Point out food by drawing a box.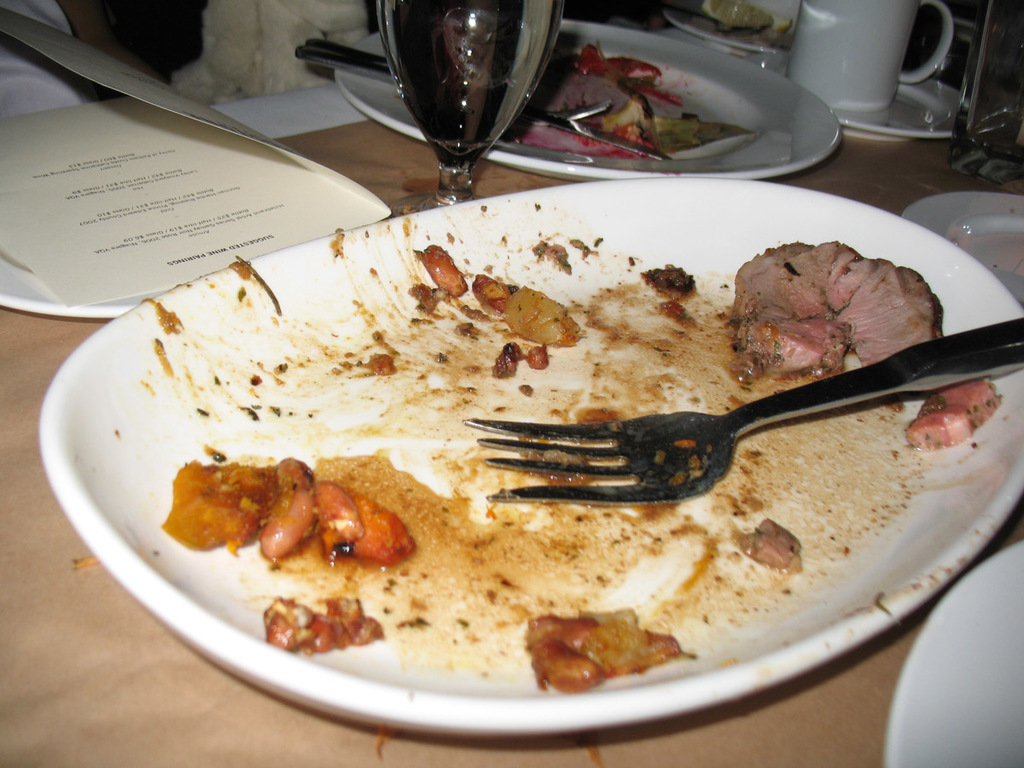
region(576, 47, 679, 110).
